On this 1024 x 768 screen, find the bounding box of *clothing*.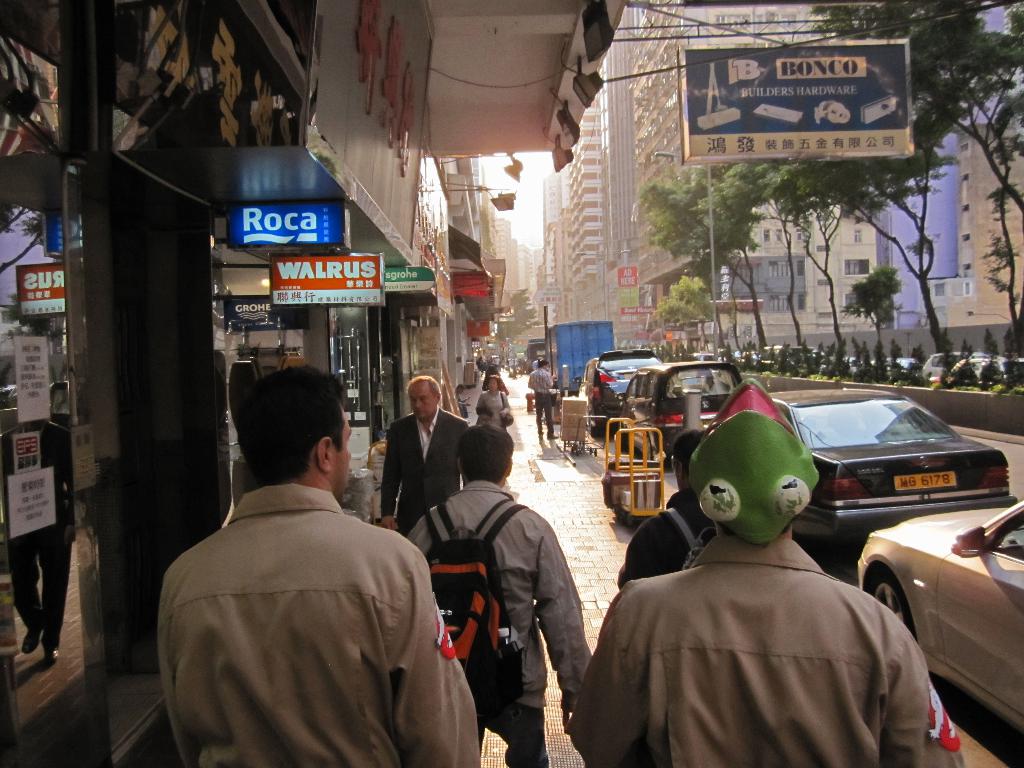
Bounding box: {"left": 0, "top": 421, "right": 73, "bottom": 644}.
